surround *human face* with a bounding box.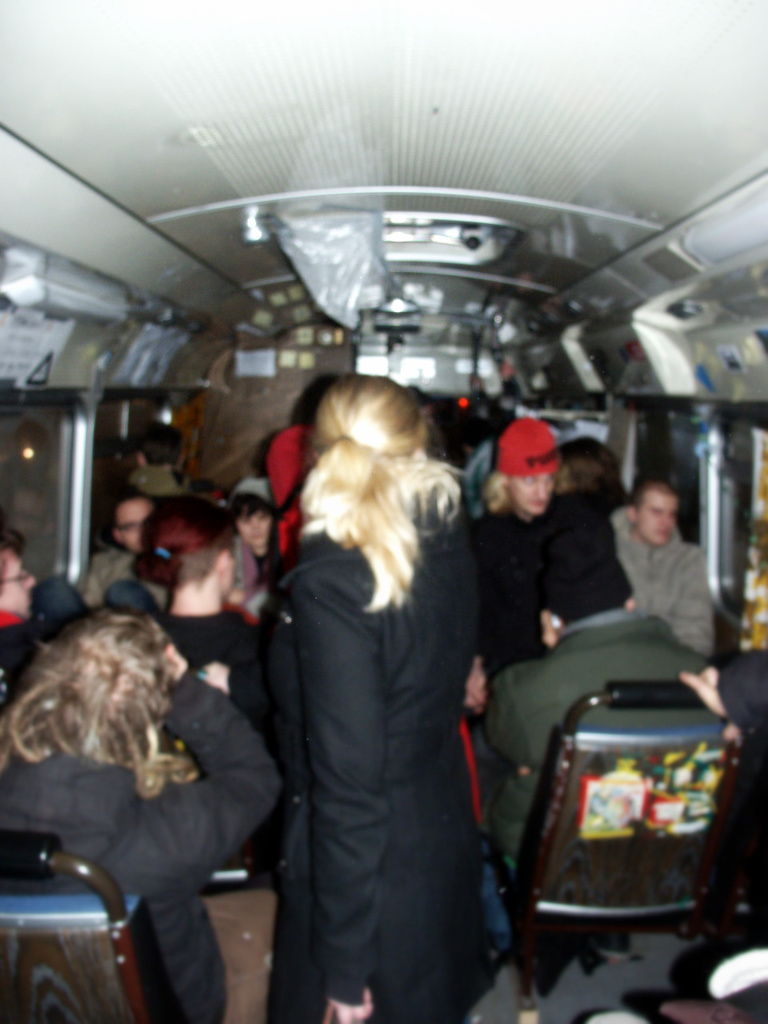
634, 490, 674, 547.
